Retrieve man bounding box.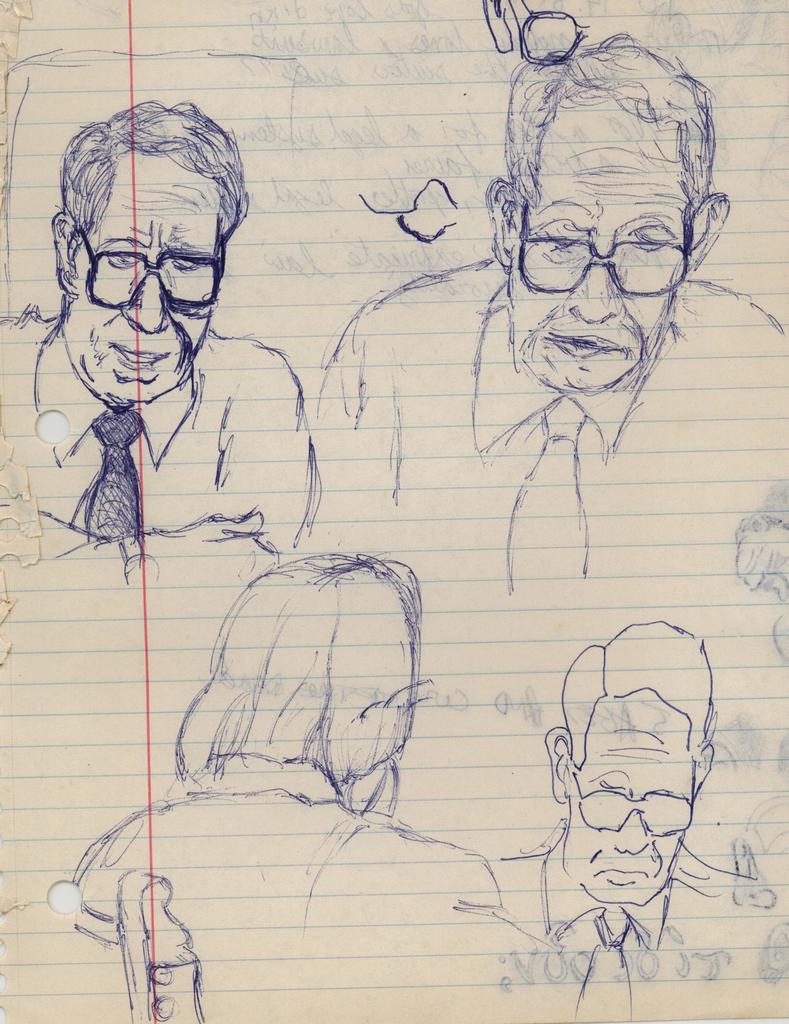
Bounding box: [x1=489, y1=617, x2=786, y2=1023].
